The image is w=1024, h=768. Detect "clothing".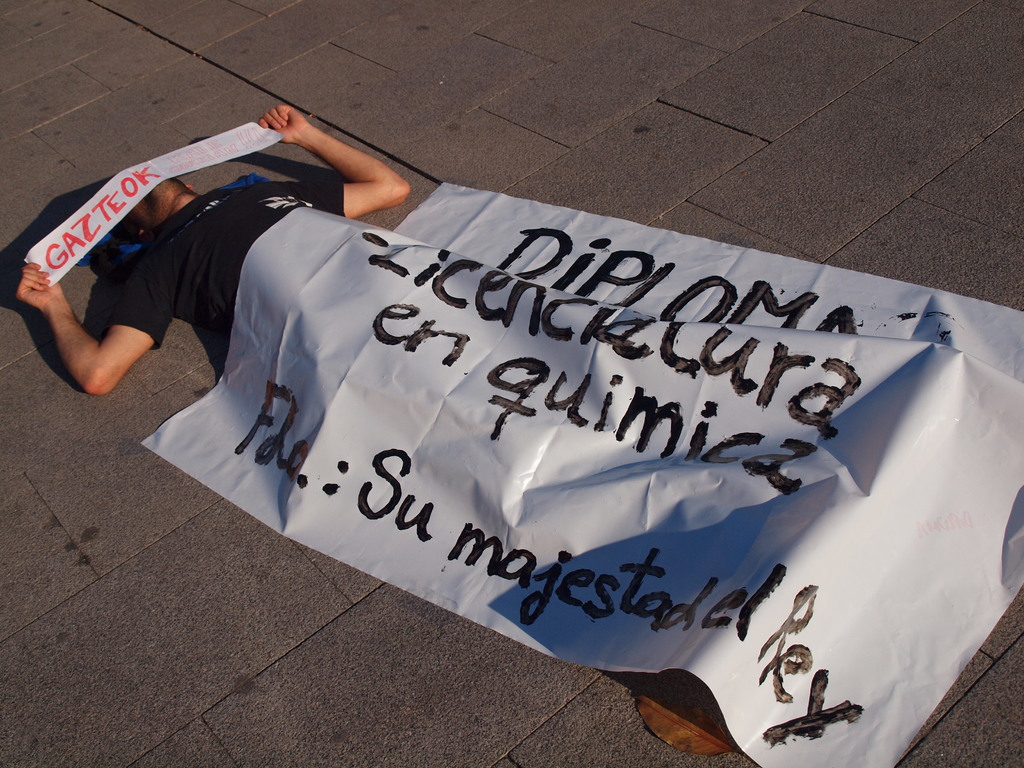
Detection: <box>106,155,361,381</box>.
